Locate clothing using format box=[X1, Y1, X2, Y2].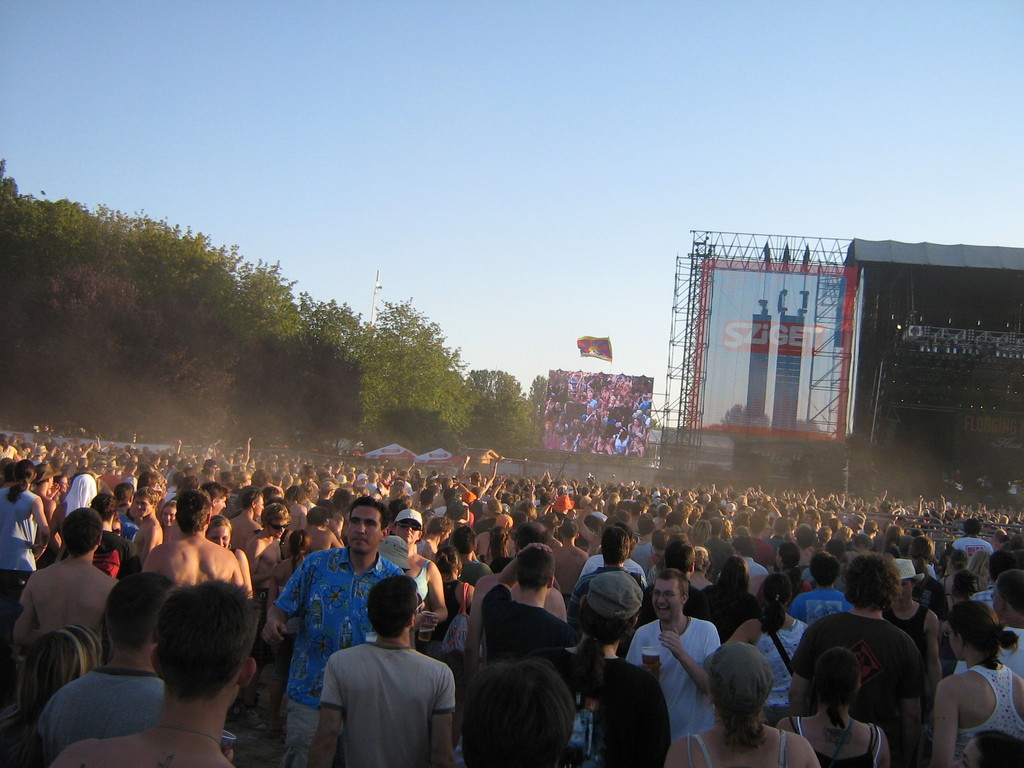
box=[804, 725, 880, 766].
